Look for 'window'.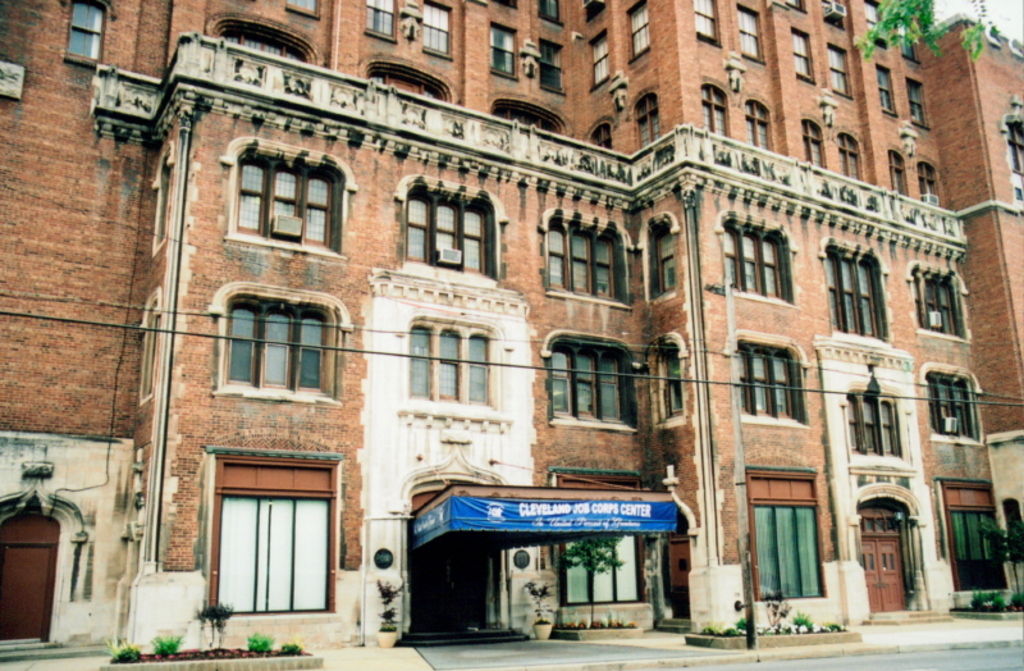
Found: <bbox>652, 228, 678, 301</bbox>.
